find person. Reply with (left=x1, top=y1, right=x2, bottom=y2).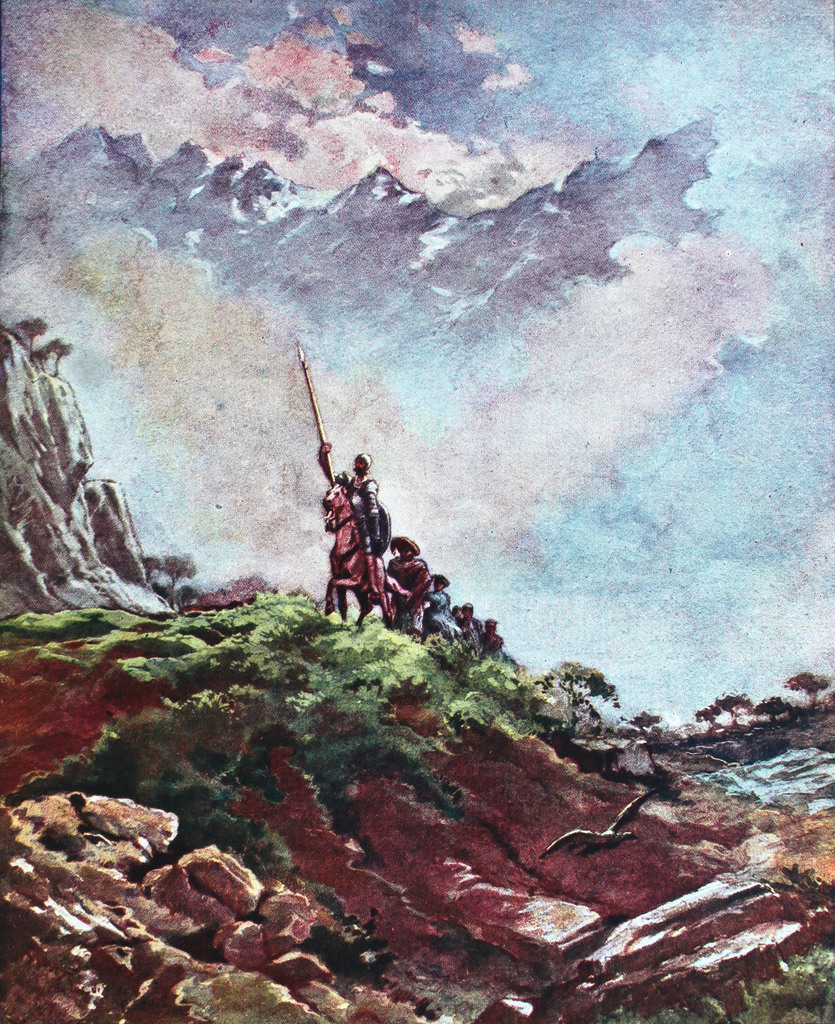
(left=424, top=573, right=460, bottom=642).
